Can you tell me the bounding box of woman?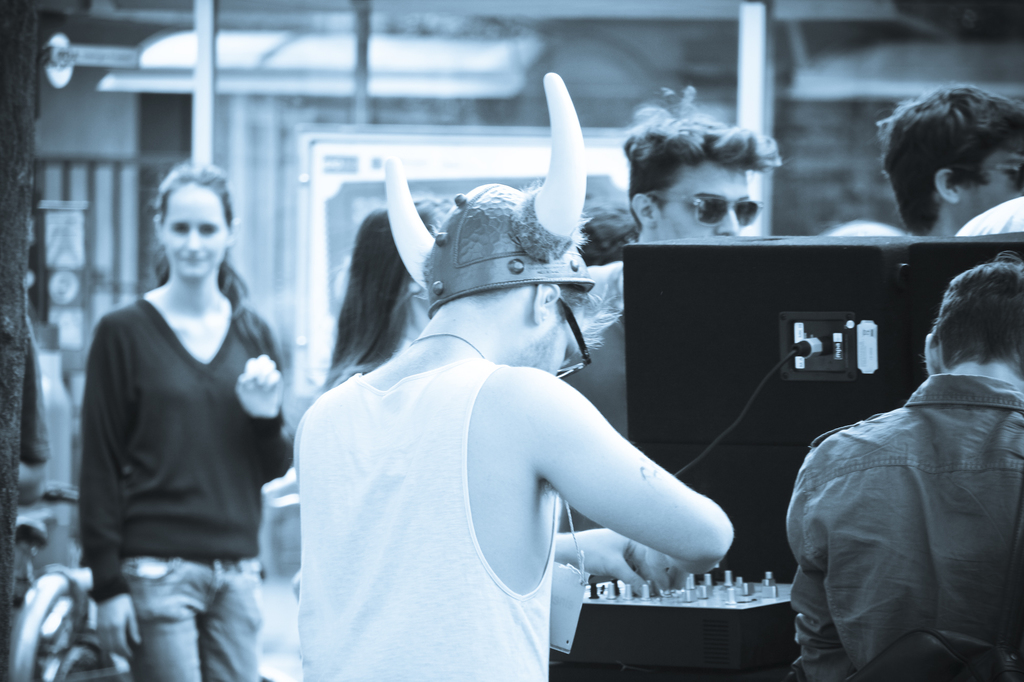
(61,147,299,672).
